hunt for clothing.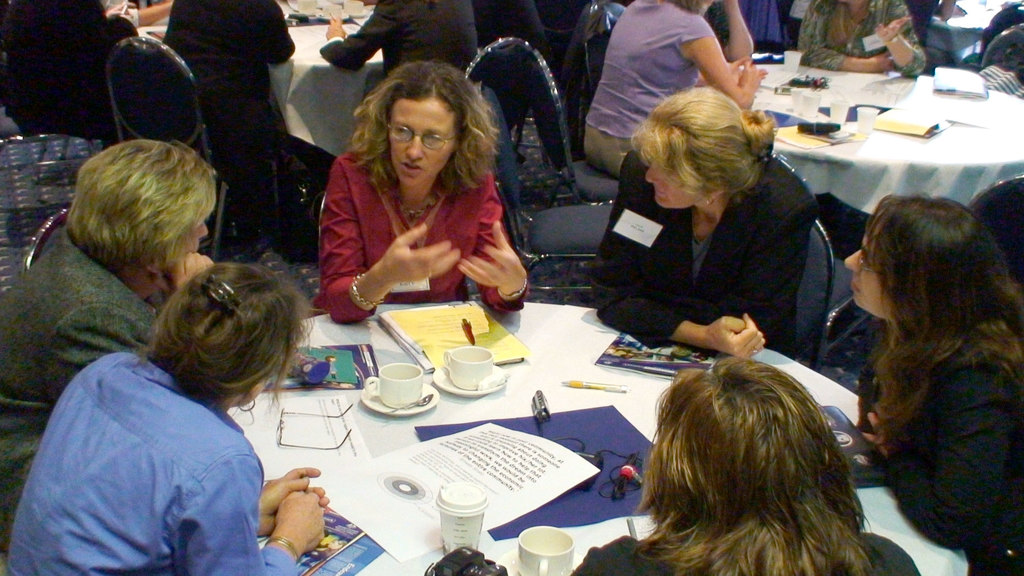
Hunted down at <box>583,2,718,172</box>.
